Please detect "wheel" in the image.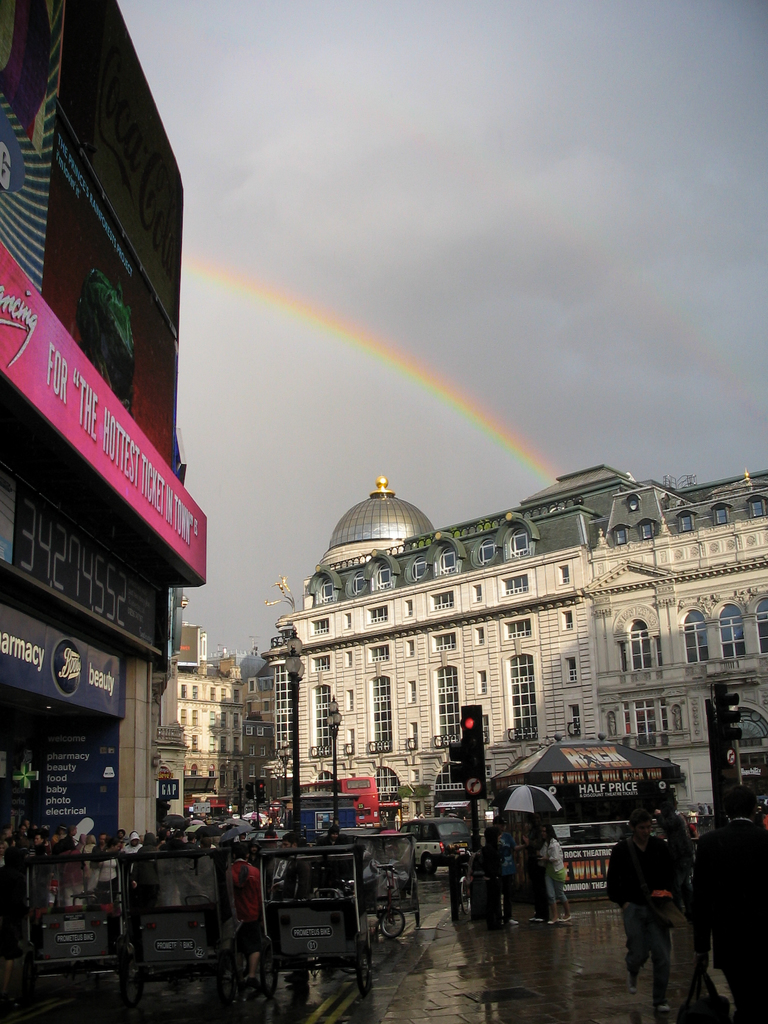
bbox(123, 961, 144, 1004).
